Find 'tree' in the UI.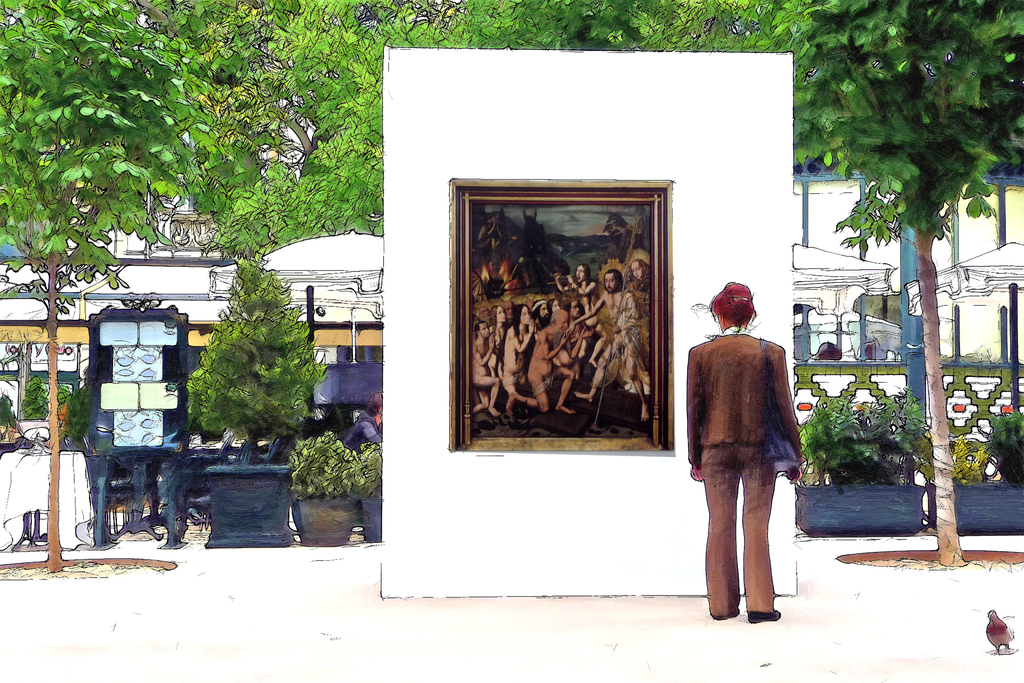
UI element at (left=166, top=7, right=822, bottom=235).
